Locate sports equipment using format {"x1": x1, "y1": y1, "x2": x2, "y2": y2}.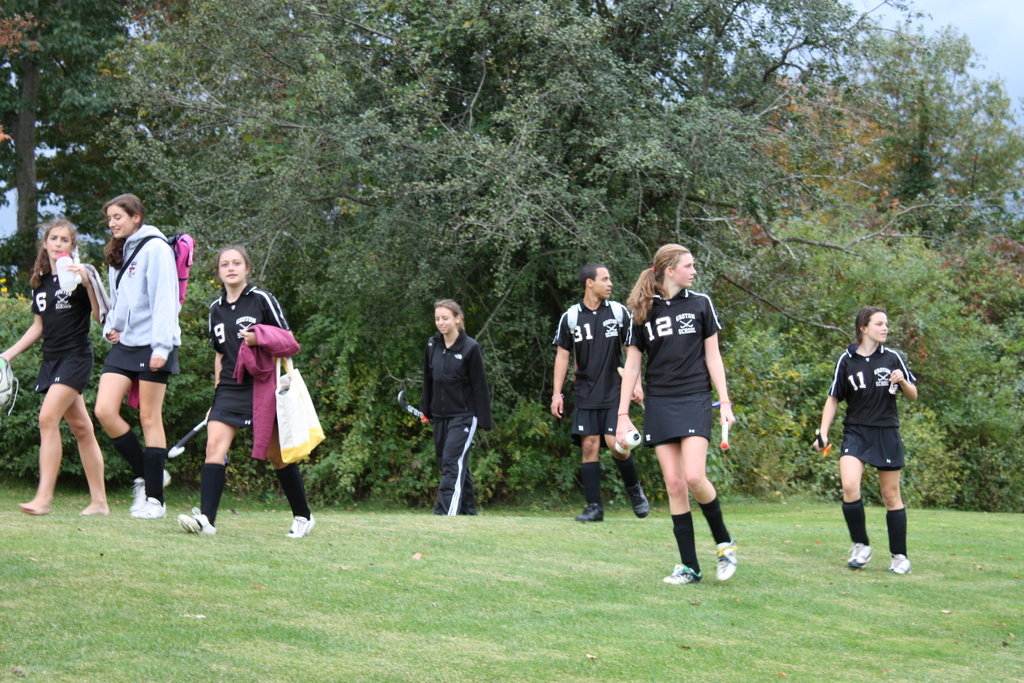
{"x1": 814, "y1": 428, "x2": 832, "y2": 461}.
